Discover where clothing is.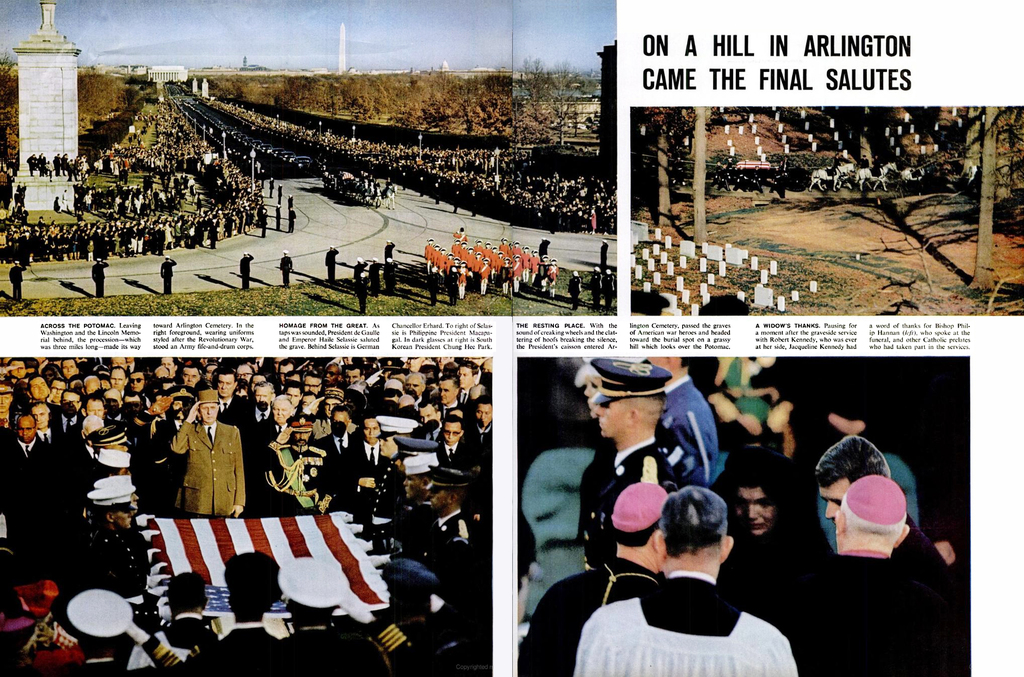
Discovered at region(885, 514, 949, 560).
